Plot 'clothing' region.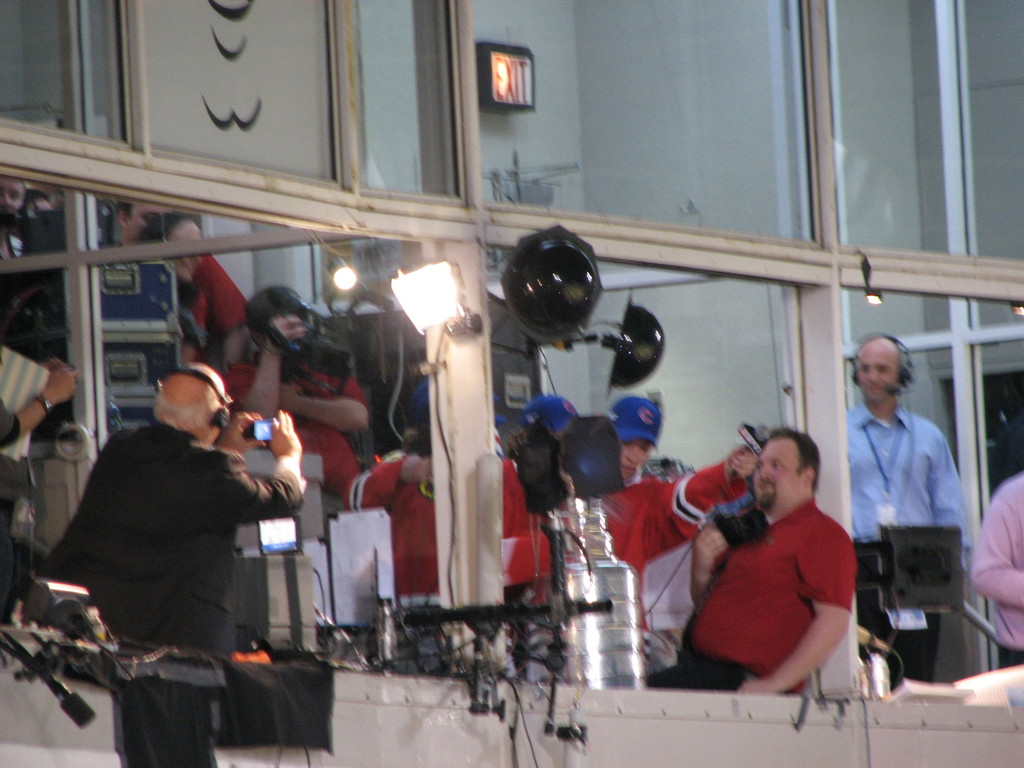
Plotted at [x1=50, y1=417, x2=307, y2=761].
